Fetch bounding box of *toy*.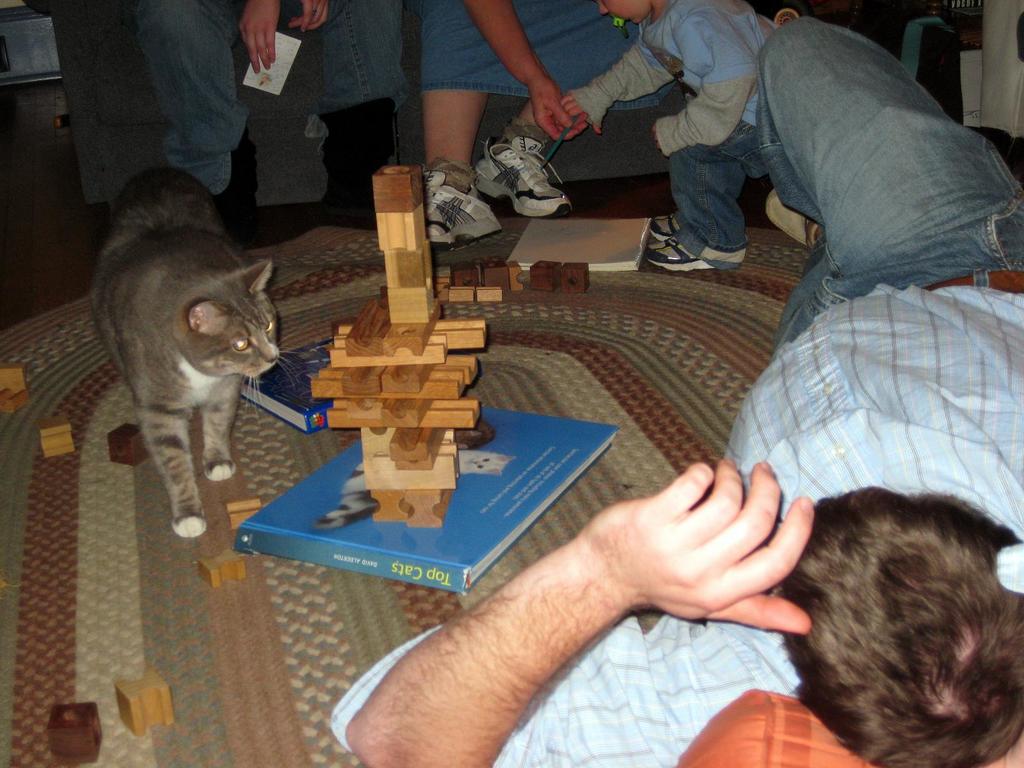
Bbox: <bbox>105, 421, 154, 466</bbox>.
